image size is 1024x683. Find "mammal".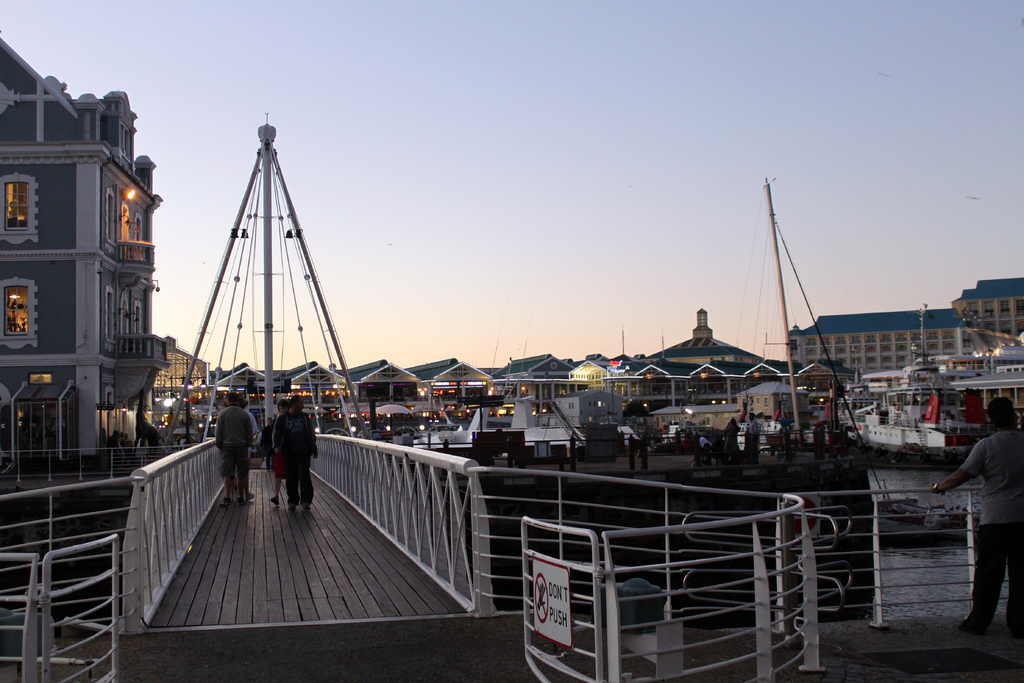
pyautogui.locateOnScreen(270, 397, 290, 504).
